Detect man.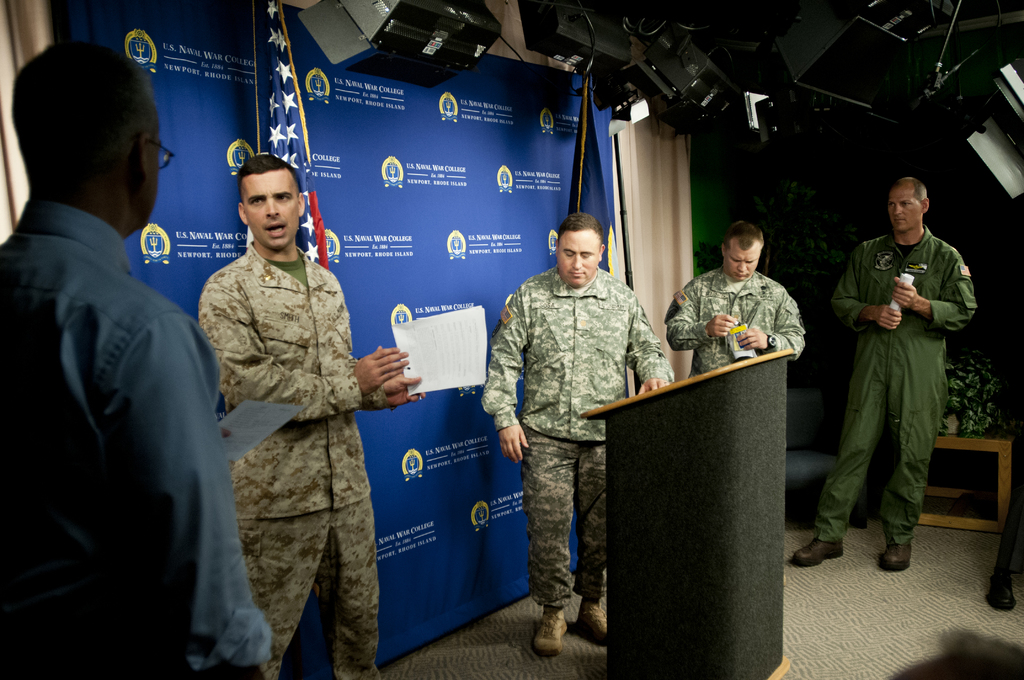
Detected at region(195, 150, 418, 679).
